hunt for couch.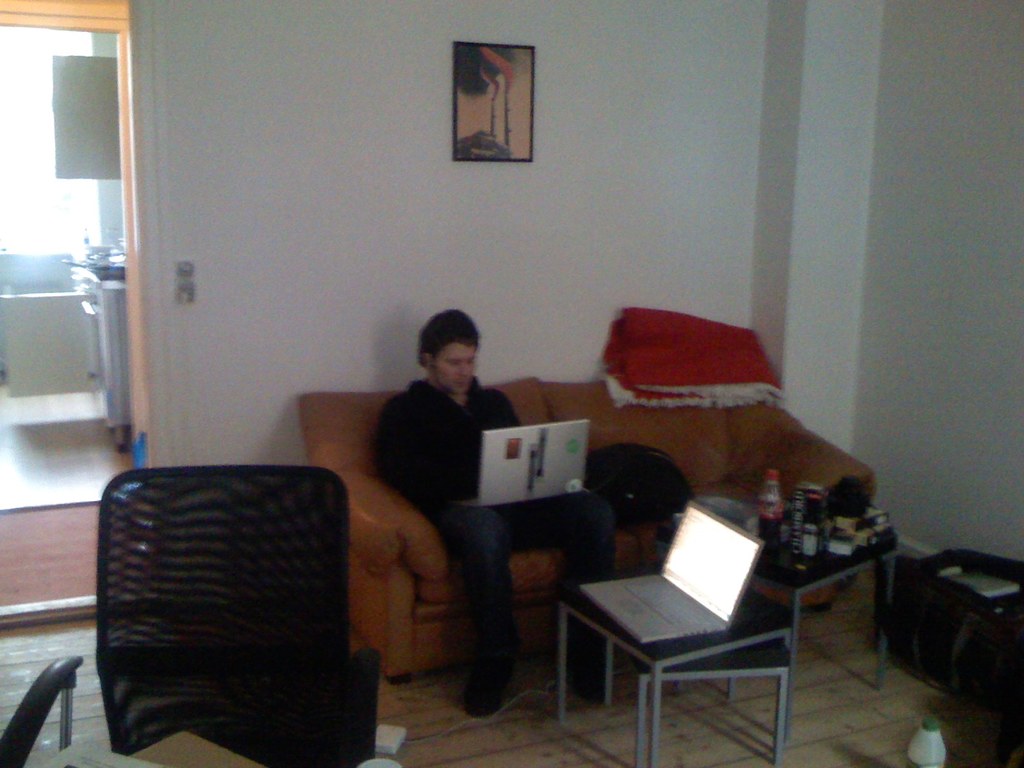
Hunted down at <box>305,339,843,646</box>.
